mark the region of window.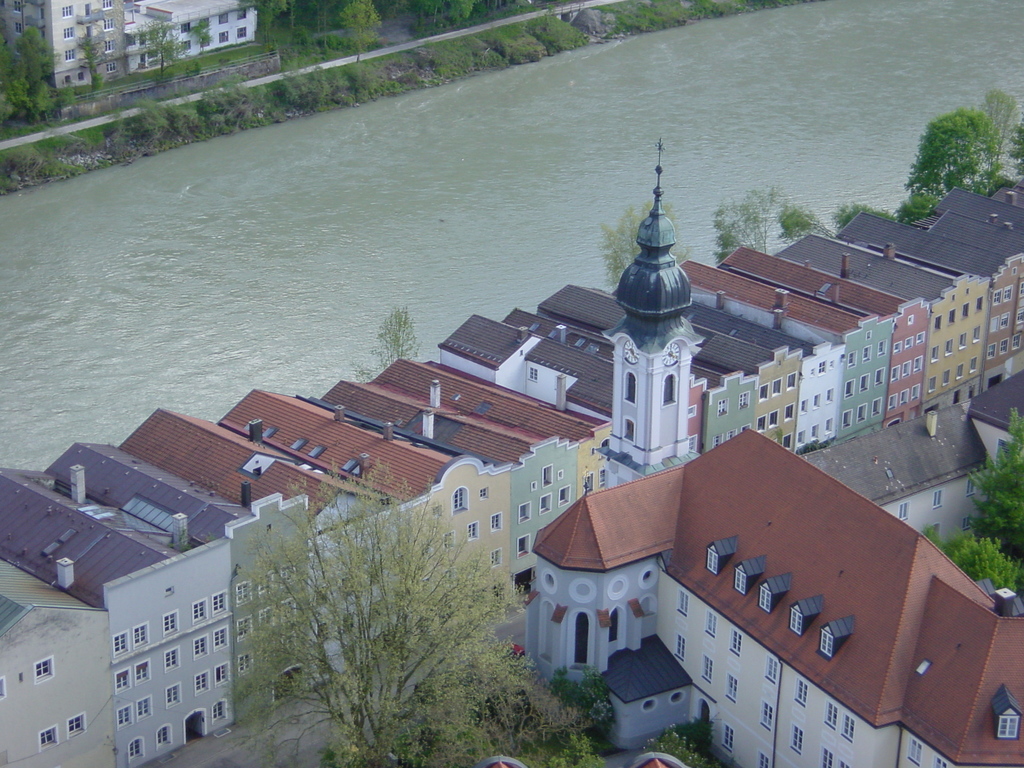
Region: 279:566:292:588.
